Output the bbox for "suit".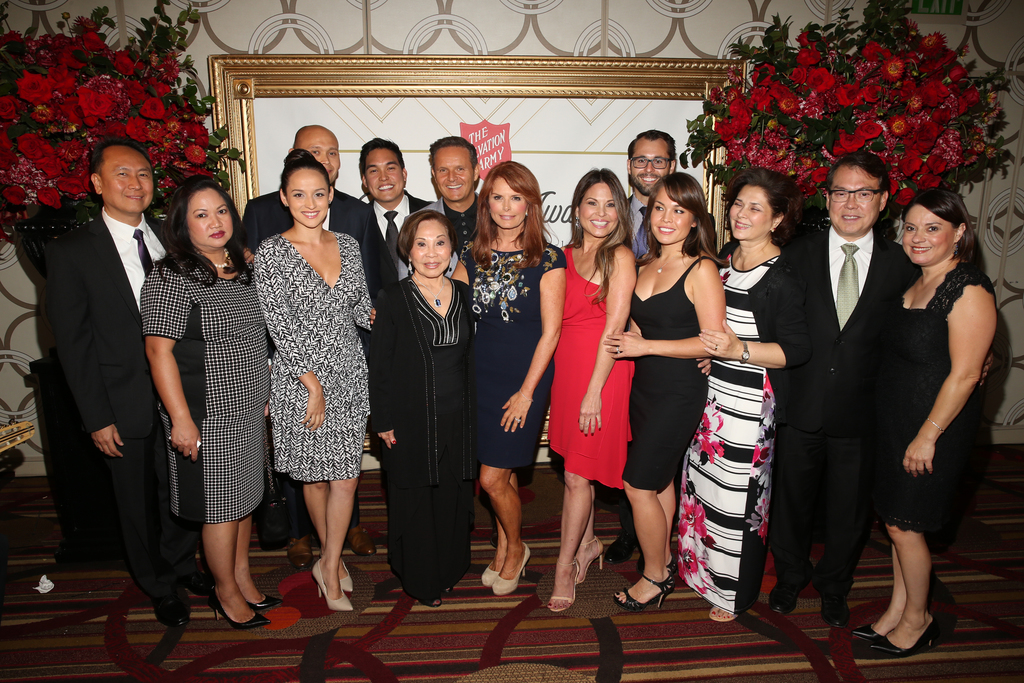
bbox(775, 224, 916, 601).
